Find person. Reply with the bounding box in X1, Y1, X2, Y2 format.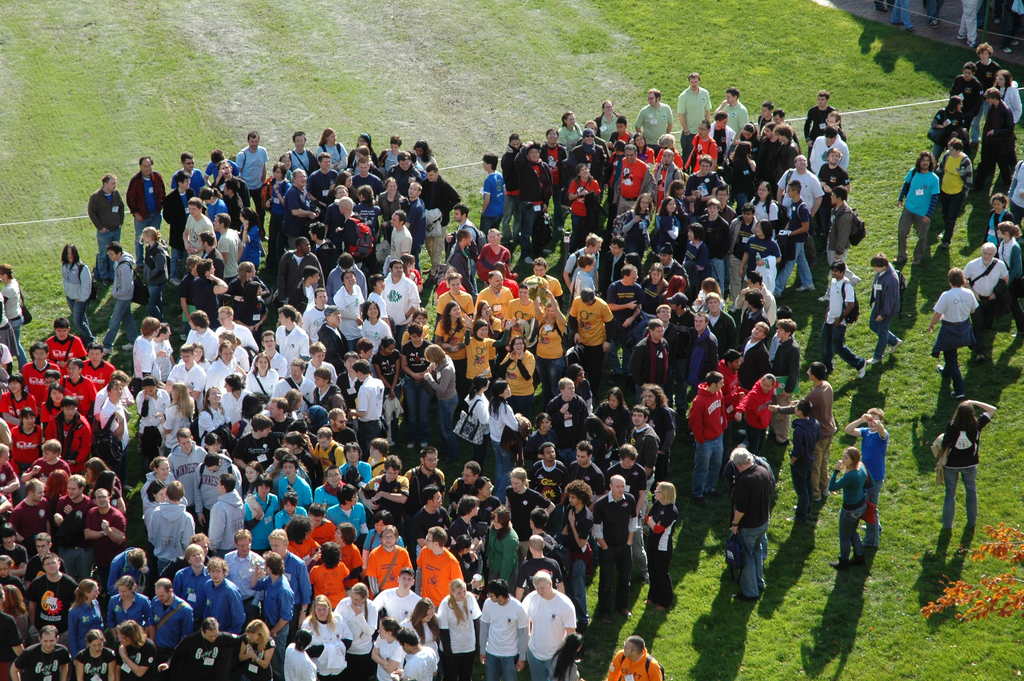
303, 400, 328, 432.
